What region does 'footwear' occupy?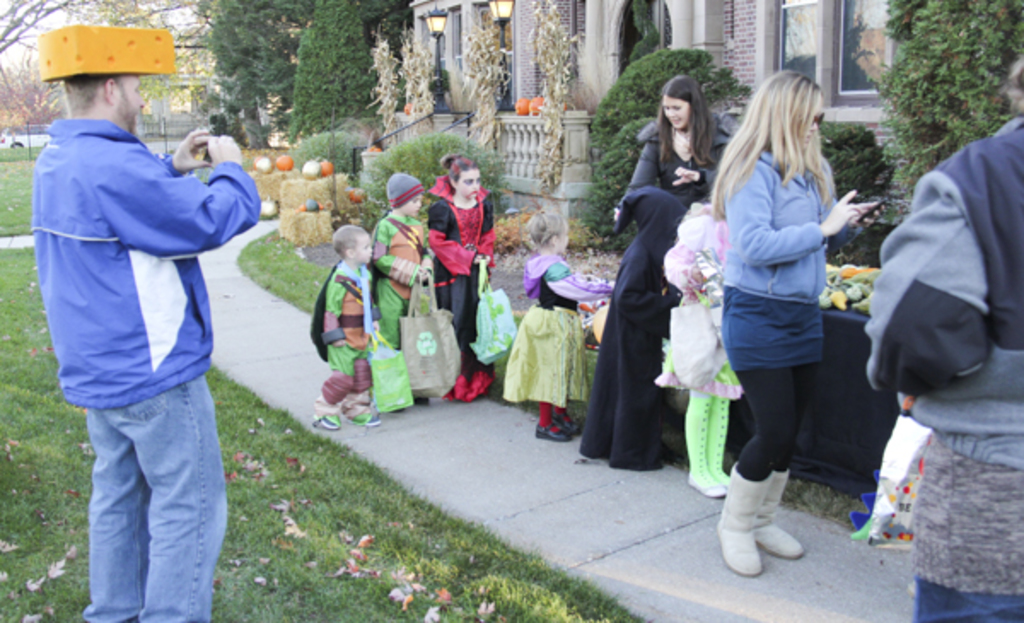
locate(763, 464, 800, 570).
